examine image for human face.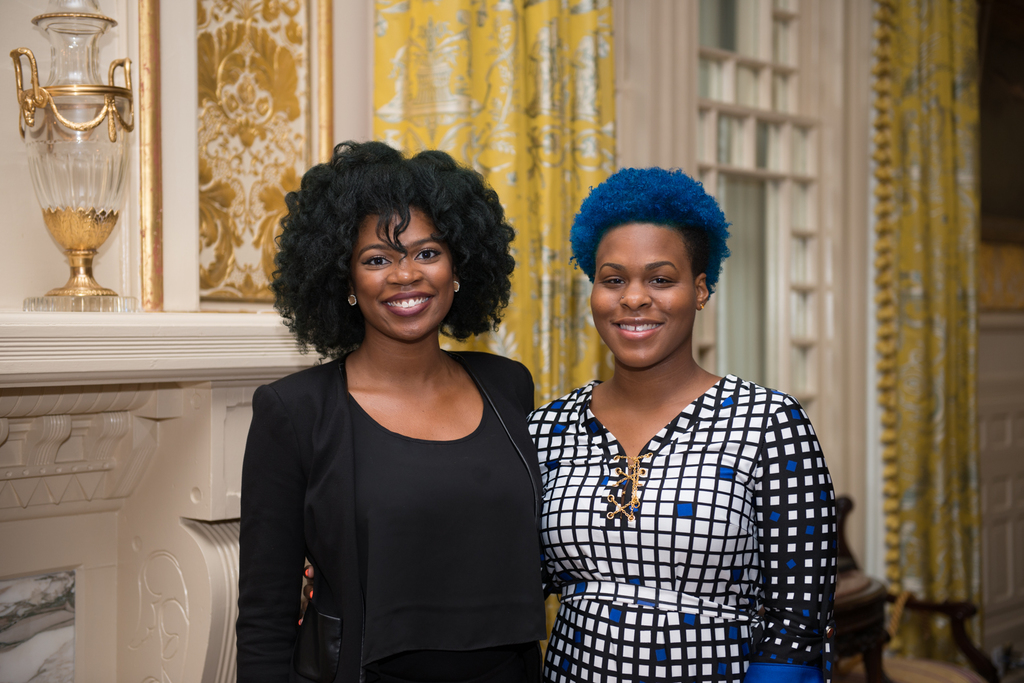
Examination result: {"x1": 589, "y1": 225, "x2": 697, "y2": 371}.
